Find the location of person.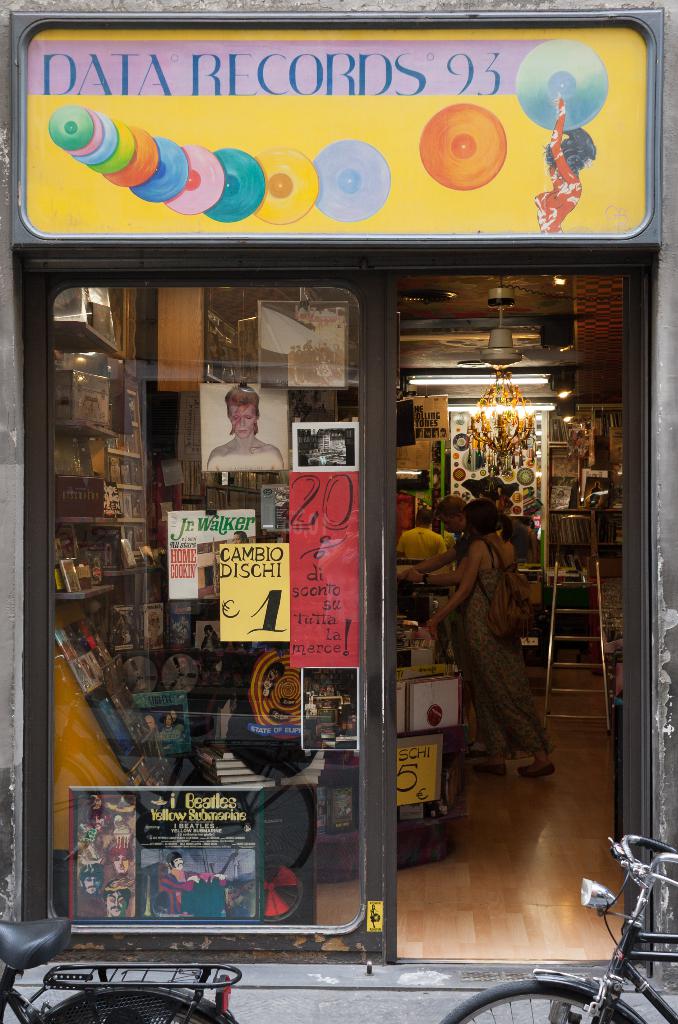
Location: pyautogui.locateOnScreen(405, 494, 471, 581).
